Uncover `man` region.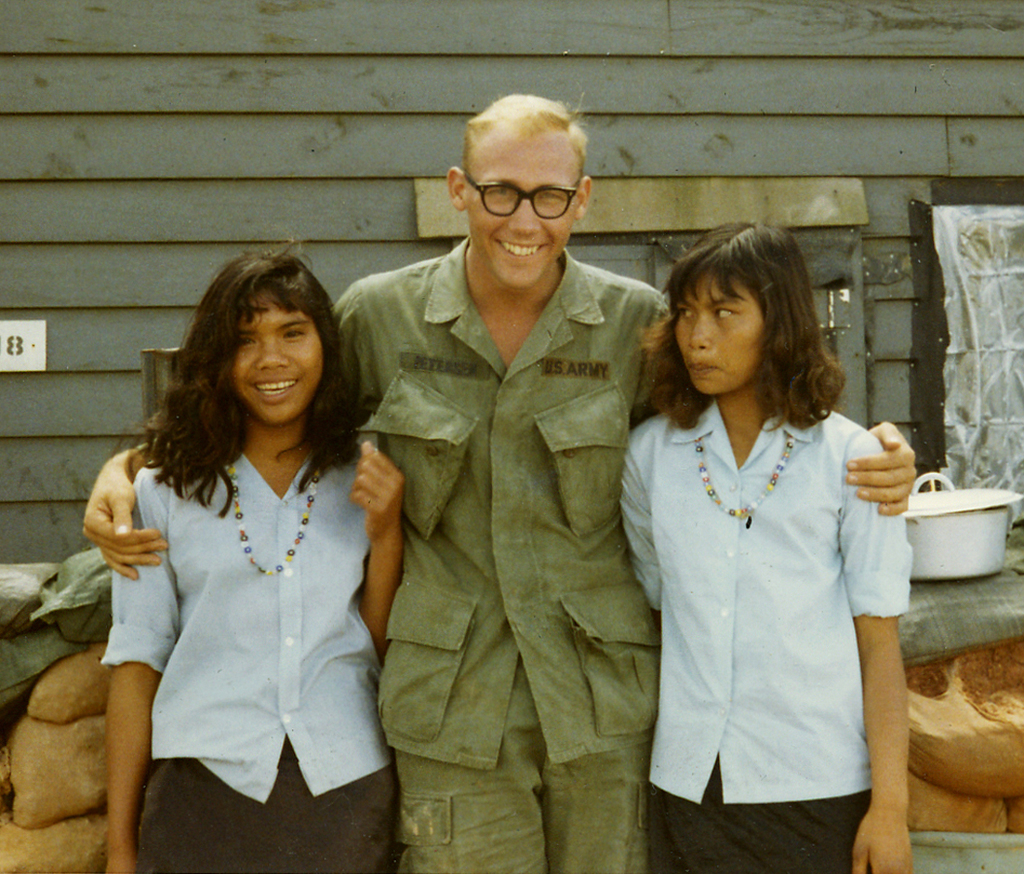
Uncovered: bbox=(80, 94, 916, 873).
